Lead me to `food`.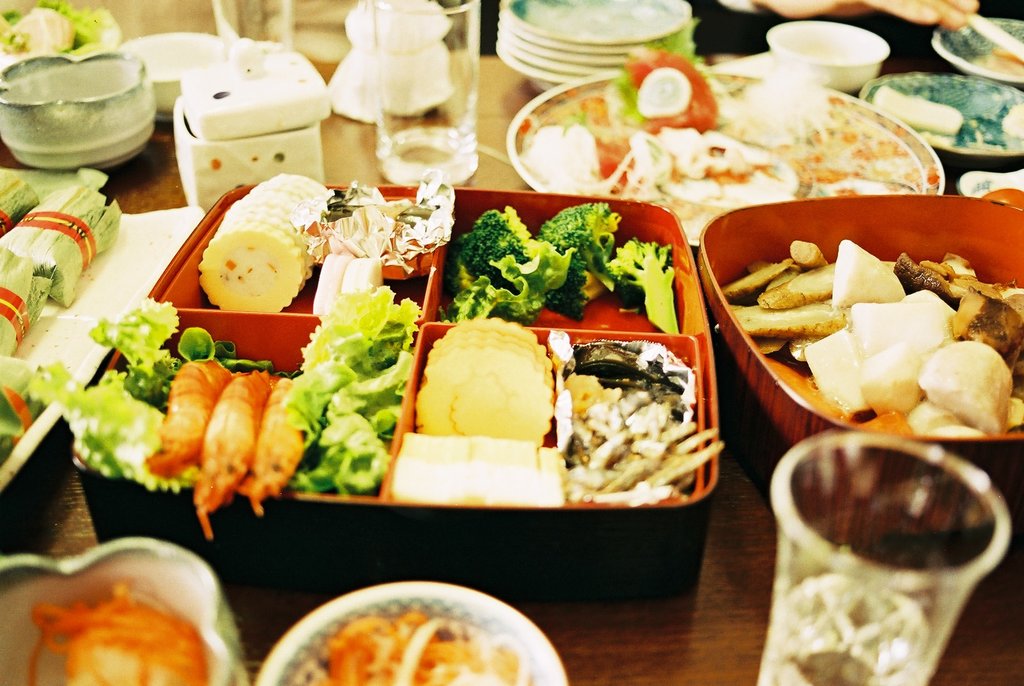
Lead to detection(0, 169, 39, 232).
